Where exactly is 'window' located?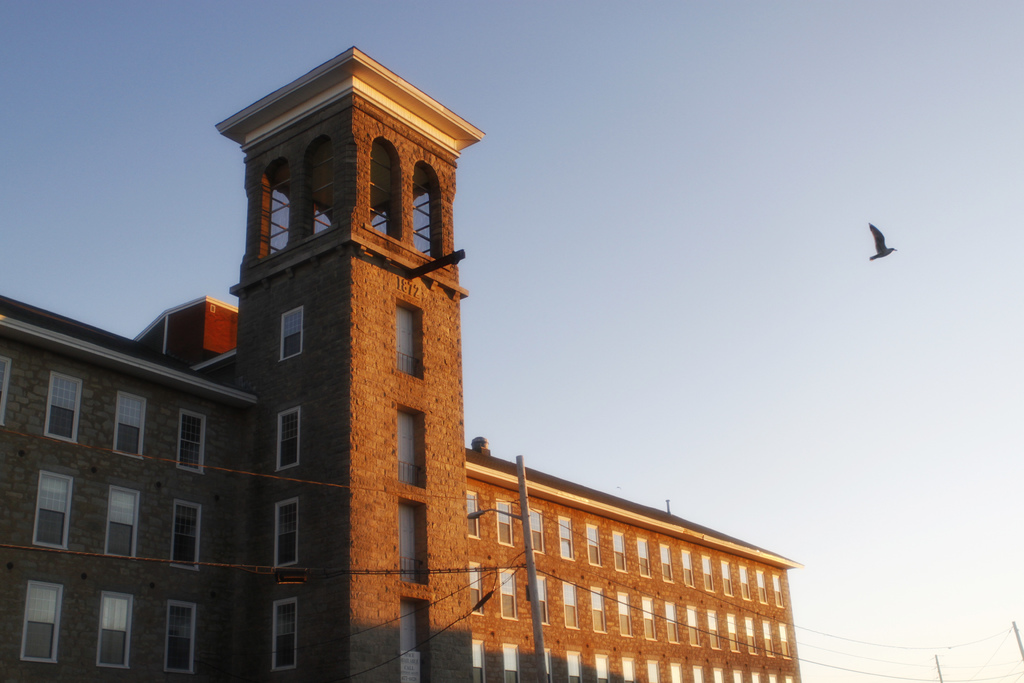
Its bounding box is 753:671:758:682.
